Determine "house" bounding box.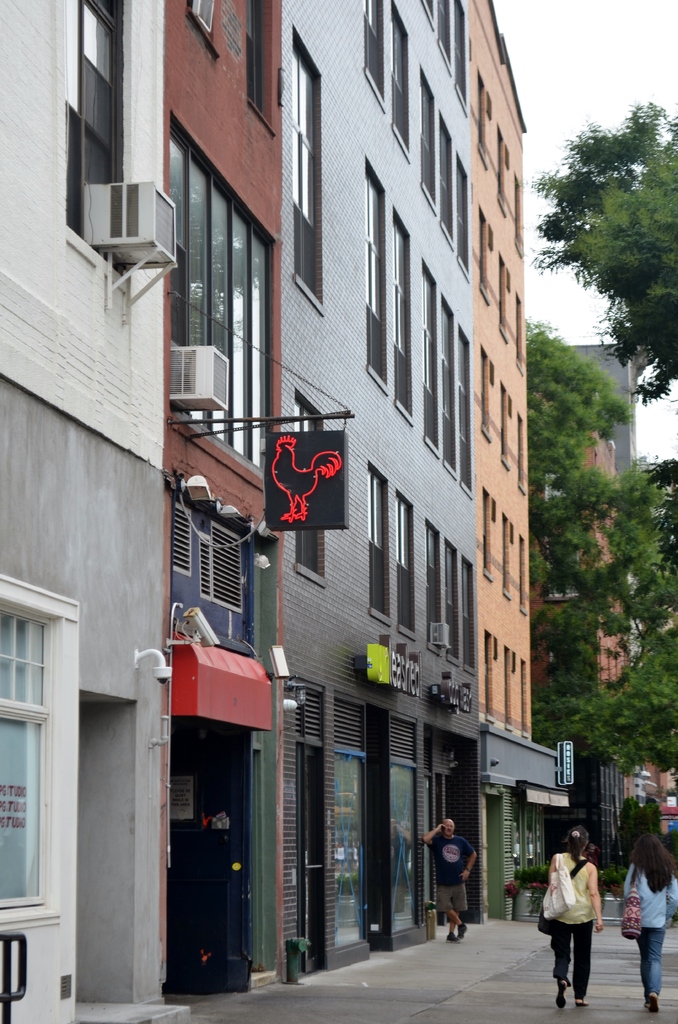
Determined: pyautogui.locateOnScreen(472, 0, 579, 927).
